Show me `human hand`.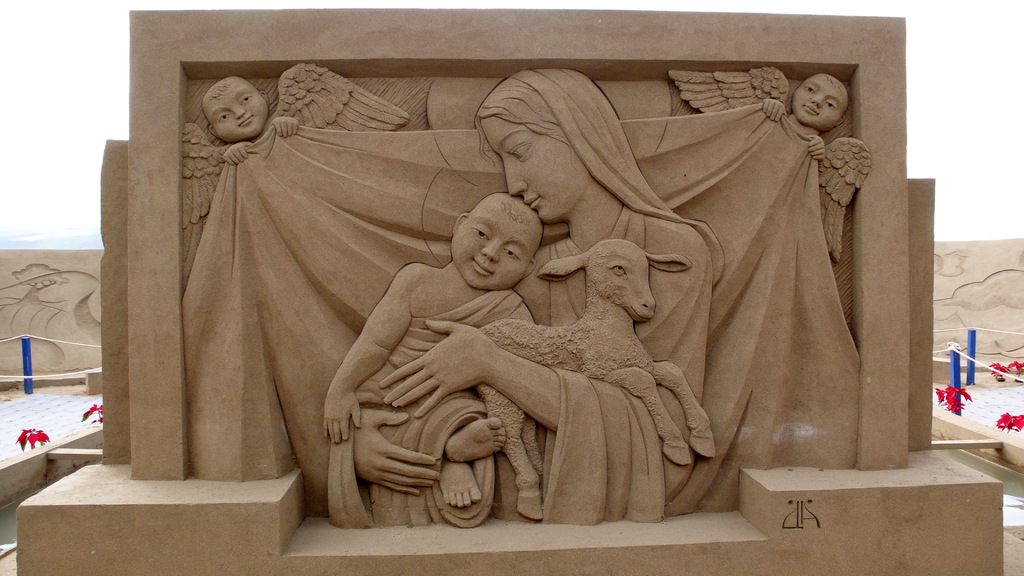
`human hand` is here: box=[220, 138, 255, 167].
